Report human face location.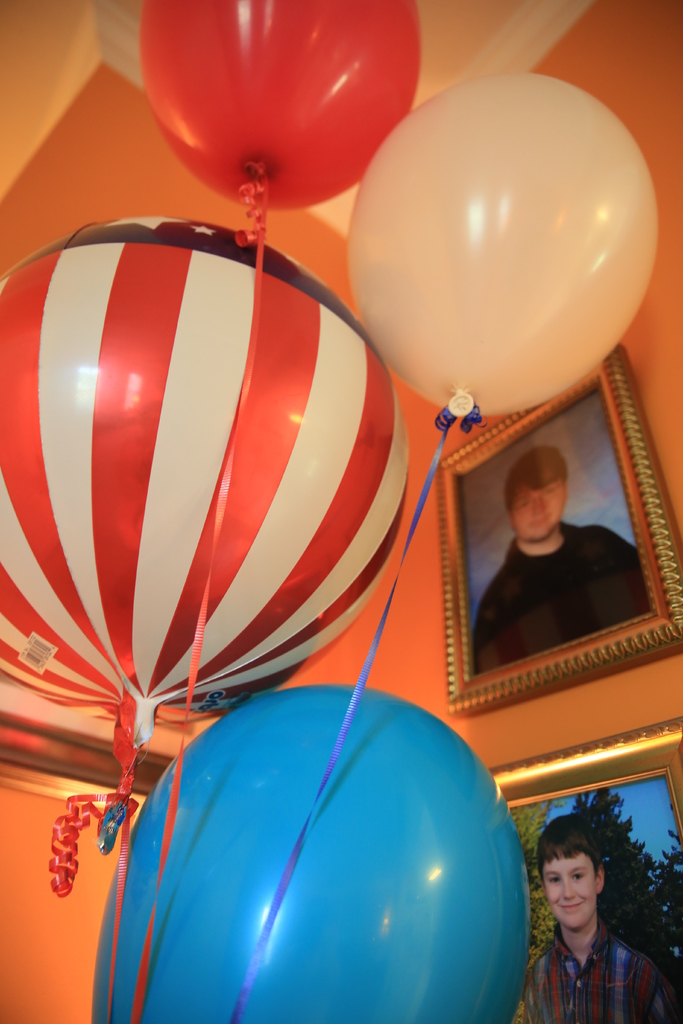
Report: bbox=[543, 851, 595, 929].
